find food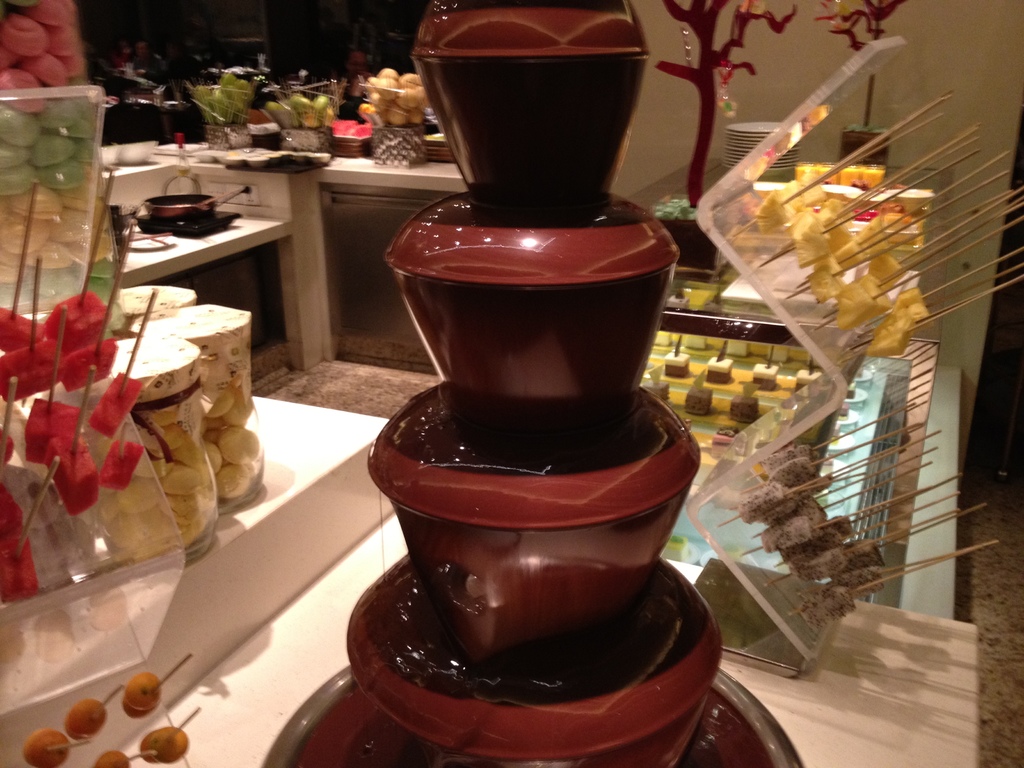
left=684, top=375, right=721, bottom=416
